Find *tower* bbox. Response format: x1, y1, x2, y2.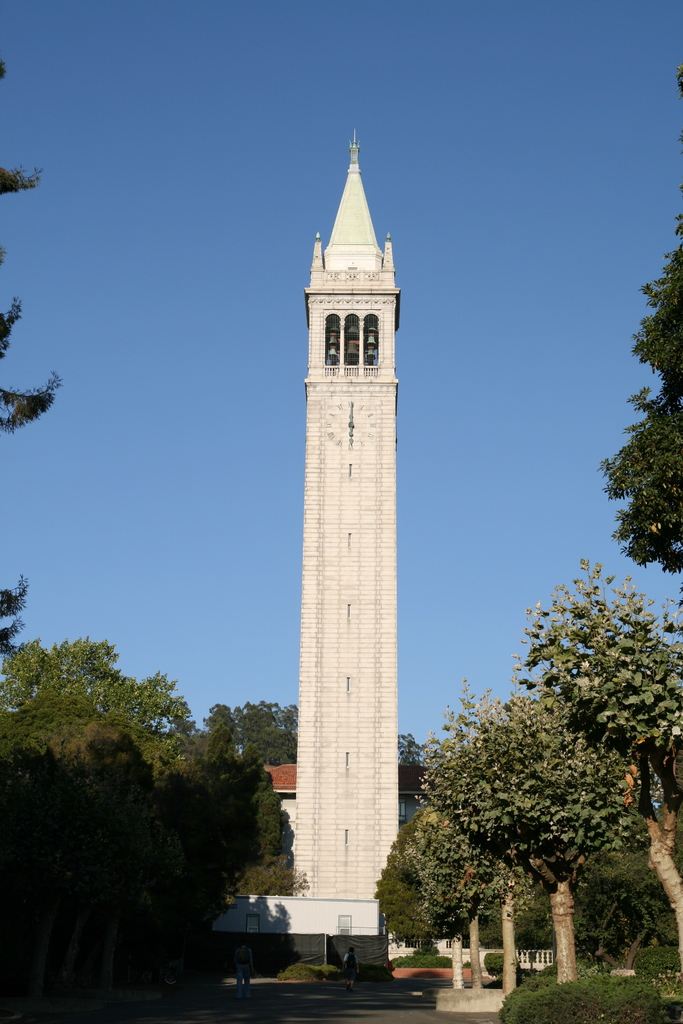
287, 134, 402, 968.
